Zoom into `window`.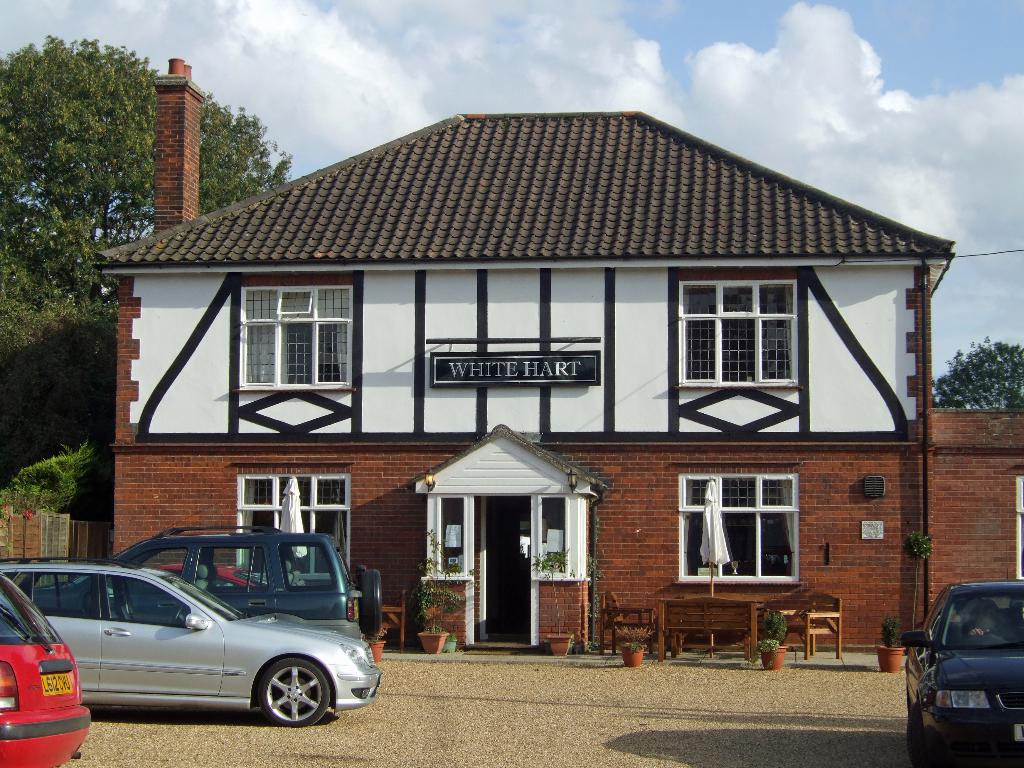
Zoom target: left=102, top=573, right=191, bottom=621.
